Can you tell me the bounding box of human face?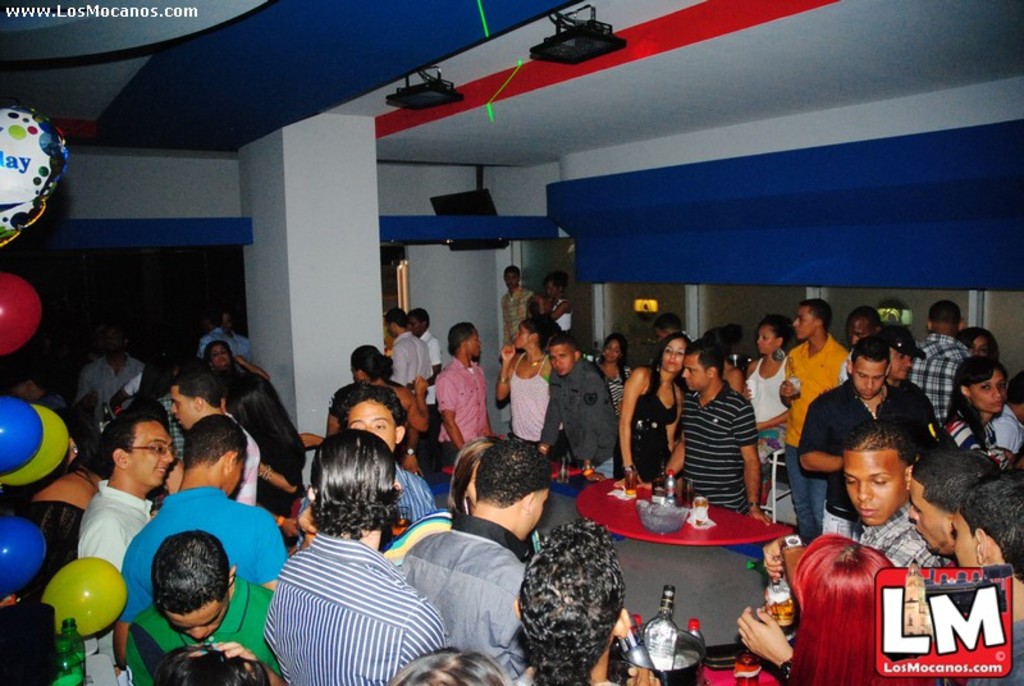
<box>170,385,195,429</box>.
